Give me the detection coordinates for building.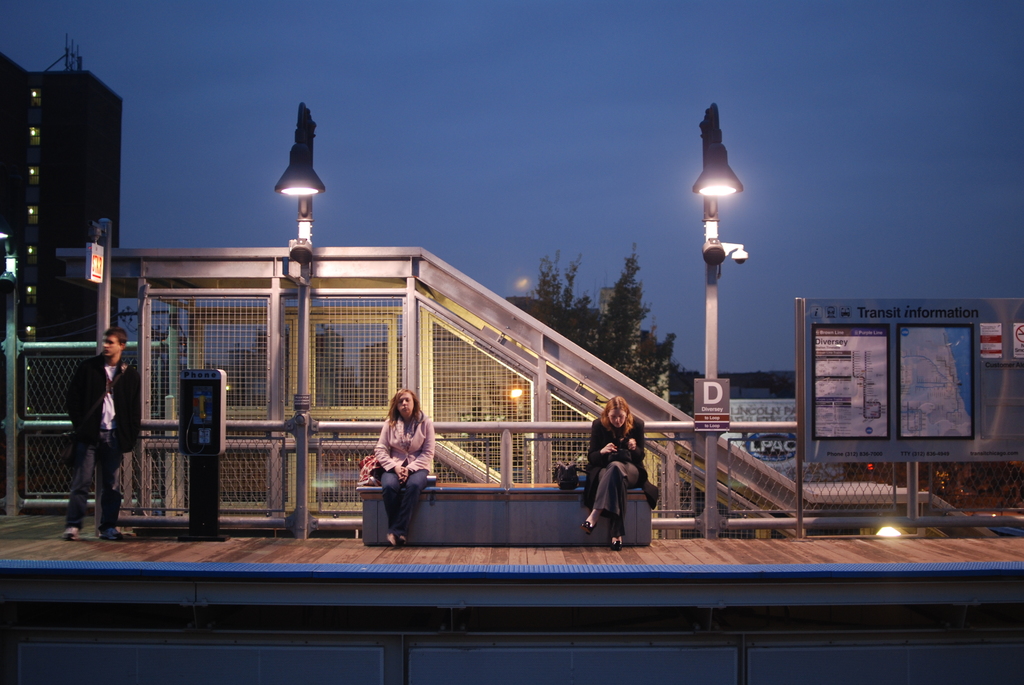
0:37:122:496.
